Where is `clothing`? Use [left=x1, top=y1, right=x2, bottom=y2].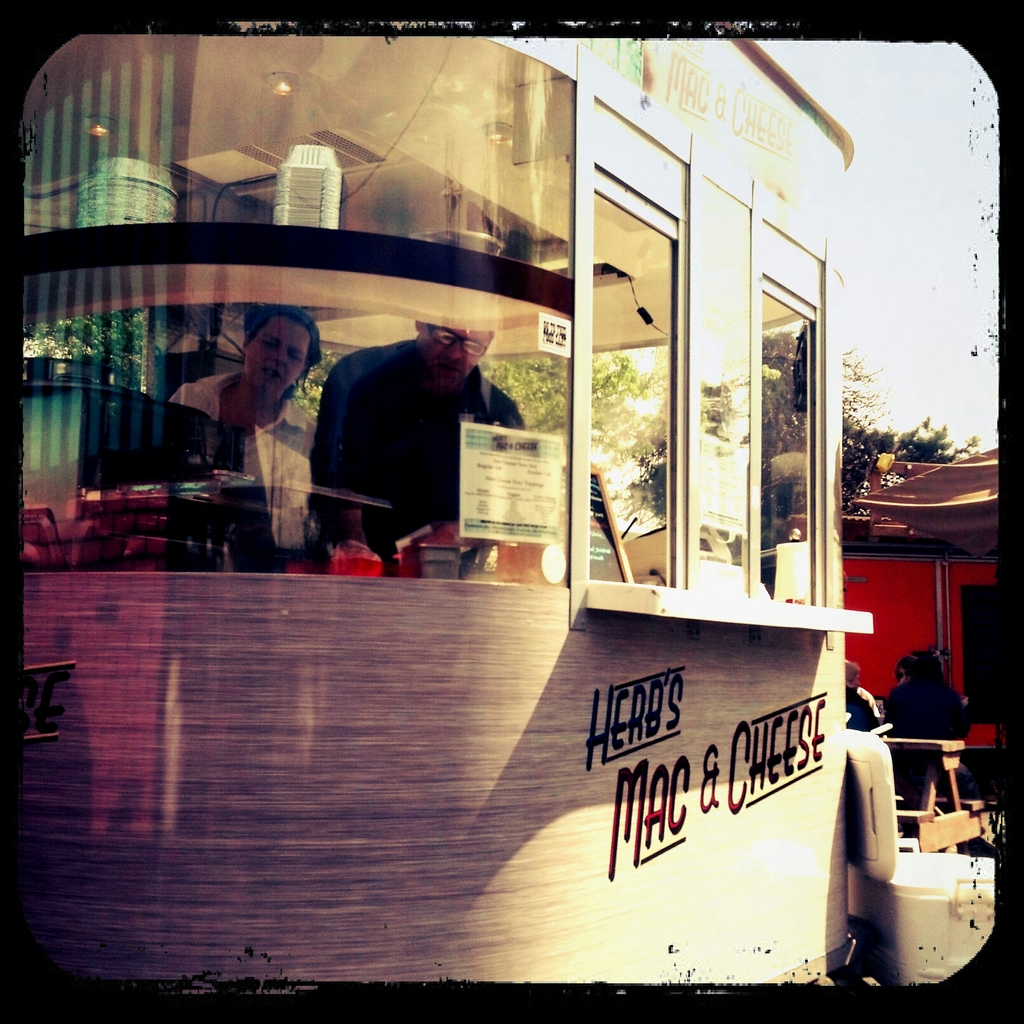
[left=843, top=687, right=883, bottom=734].
